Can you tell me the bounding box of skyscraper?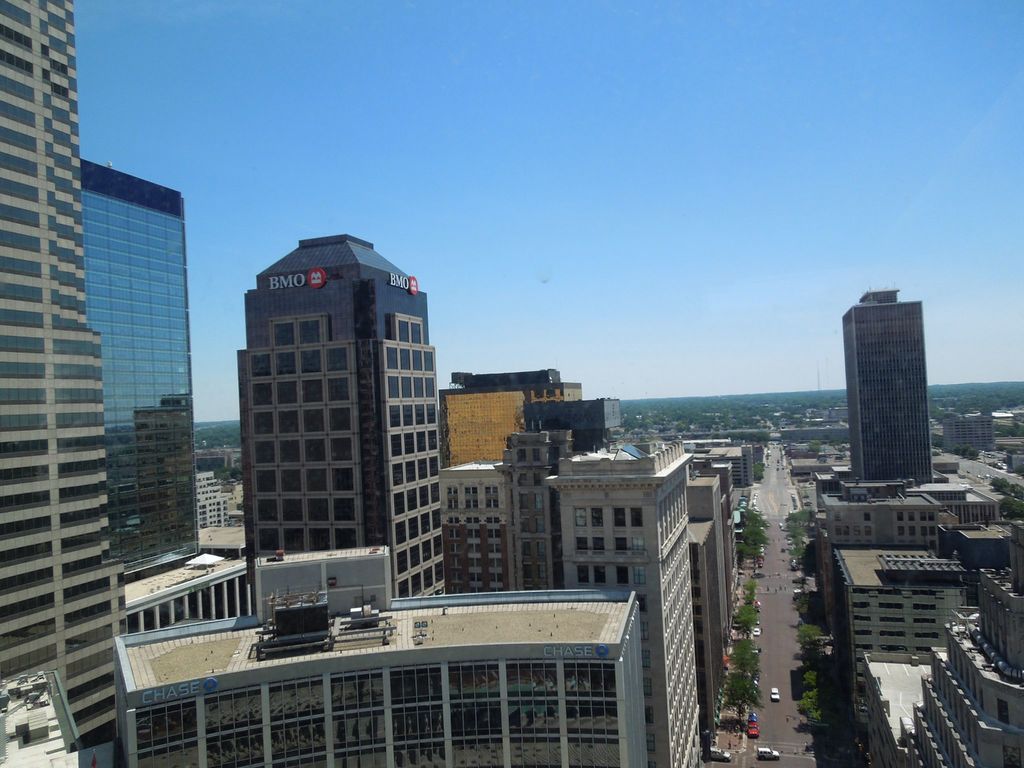
(100, 535, 658, 767).
